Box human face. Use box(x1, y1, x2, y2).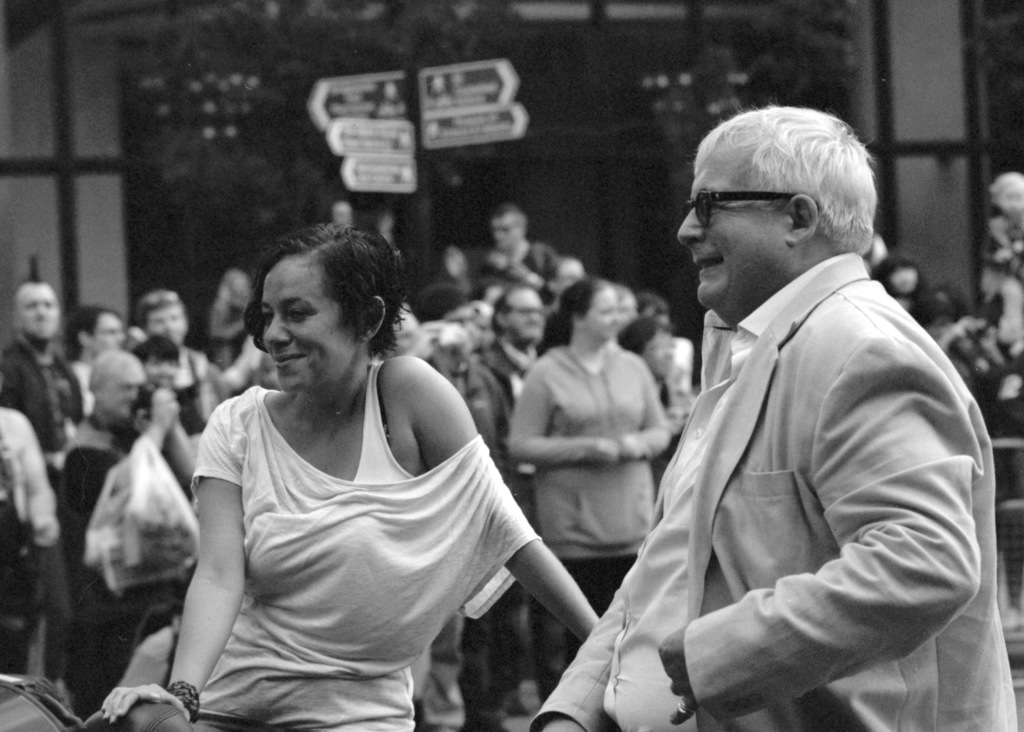
box(141, 352, 182, 382).
